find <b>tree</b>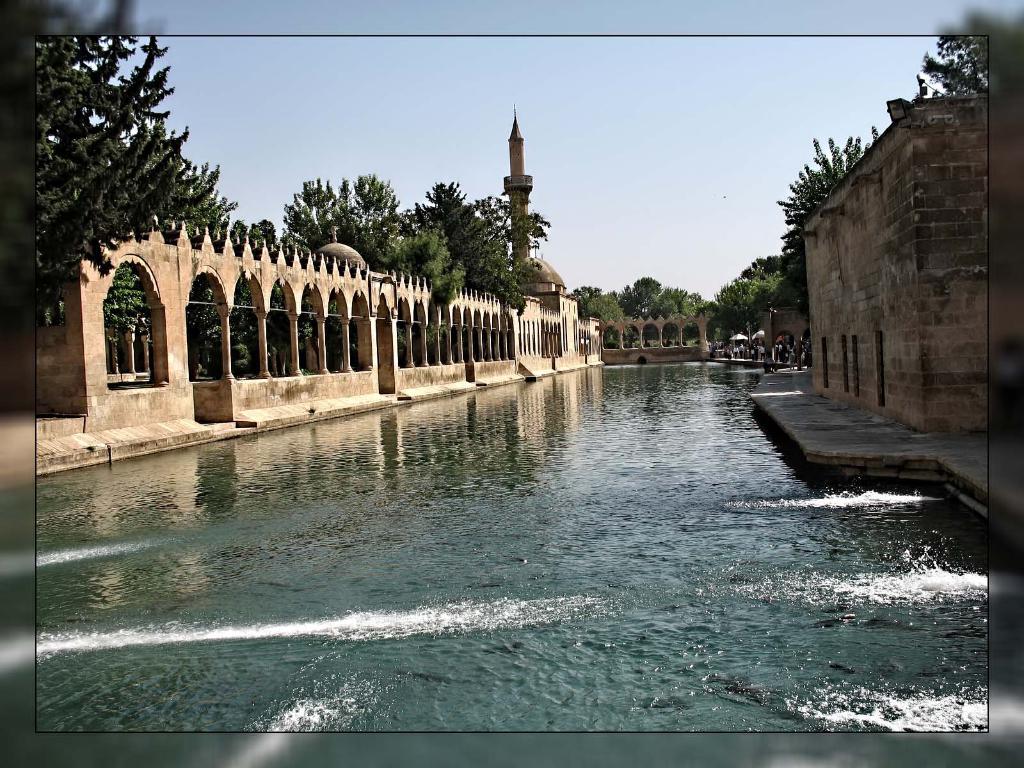
bbox(567, 276, 710, 352)
